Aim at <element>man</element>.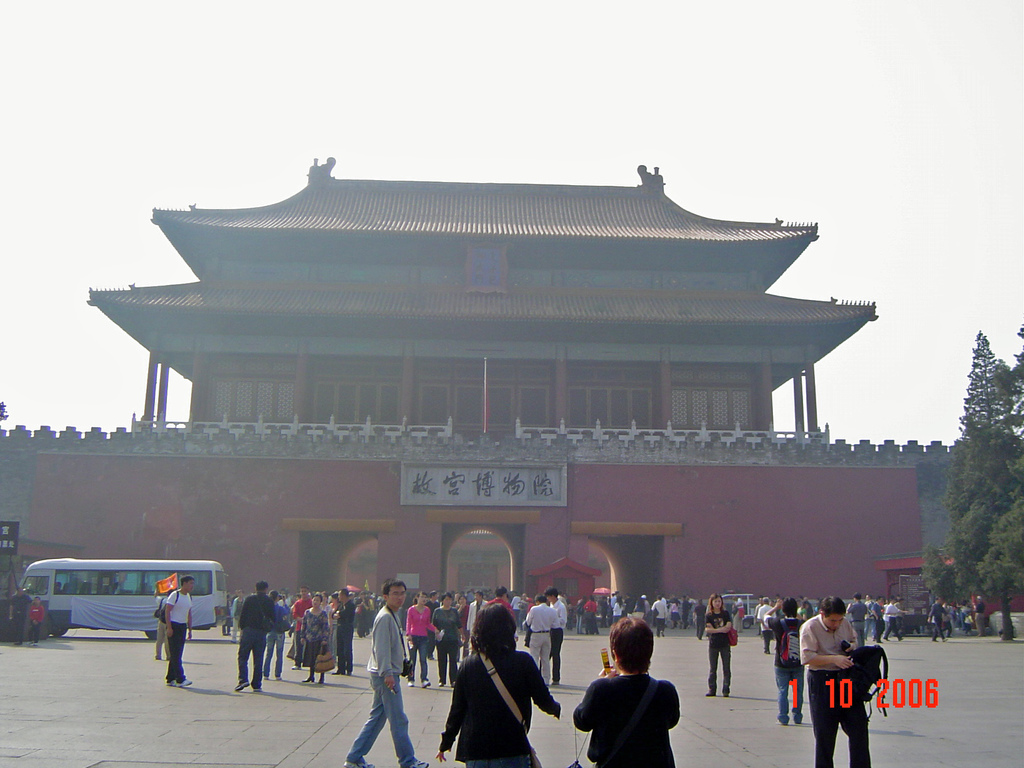
Aimed at Rect(884, 597, 909, 641).
